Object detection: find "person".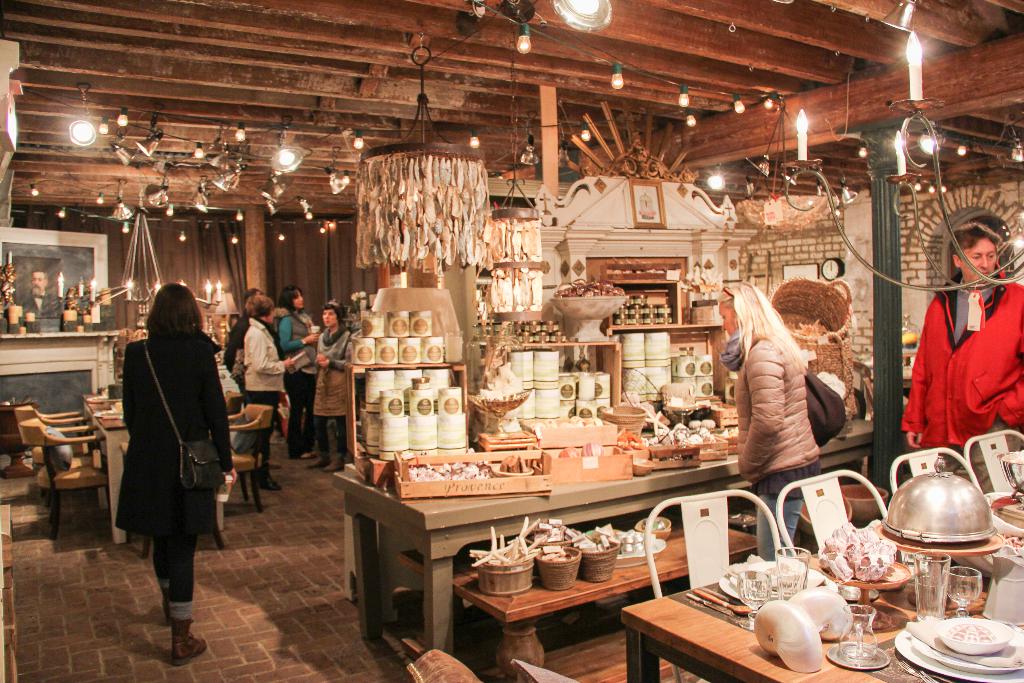
{"x1": 307, "y1": 304, "x2": 351, "y2": 472}.
